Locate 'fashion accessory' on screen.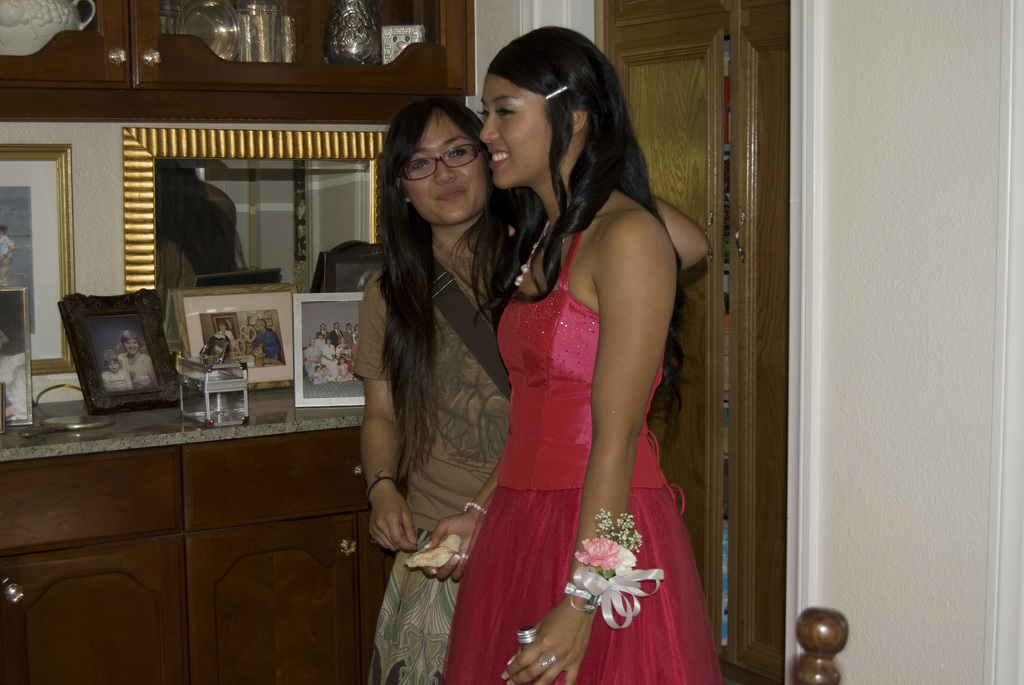
On screen at [545, 86, 567, 101].
